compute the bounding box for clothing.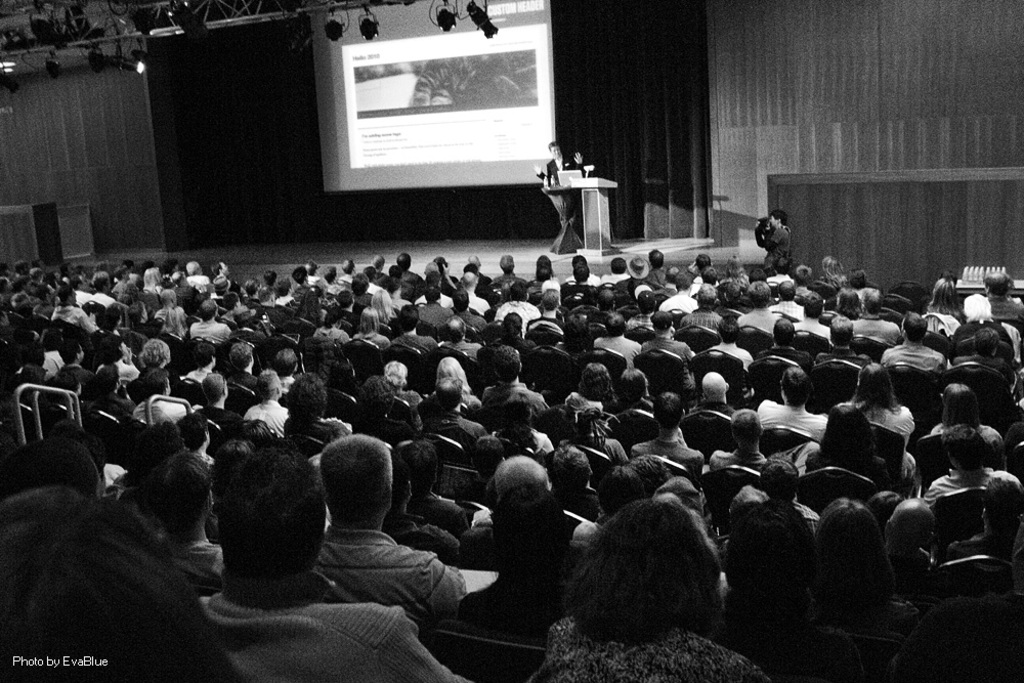
region(546, 162, 575, 193).
